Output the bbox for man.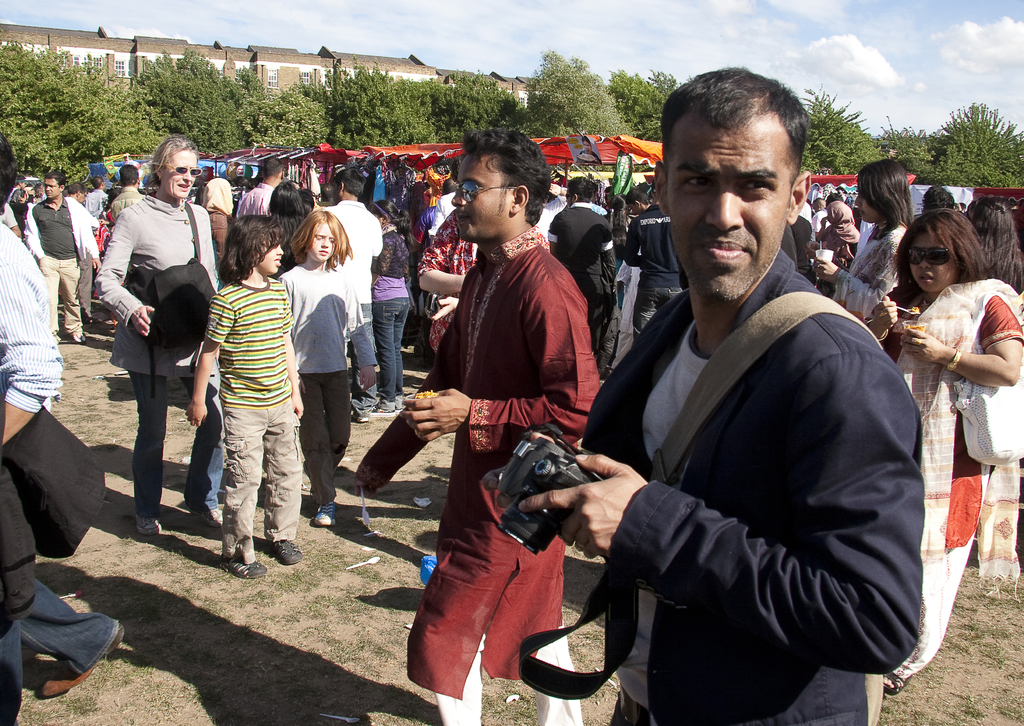
BBox(4, 172, 28, 203).
